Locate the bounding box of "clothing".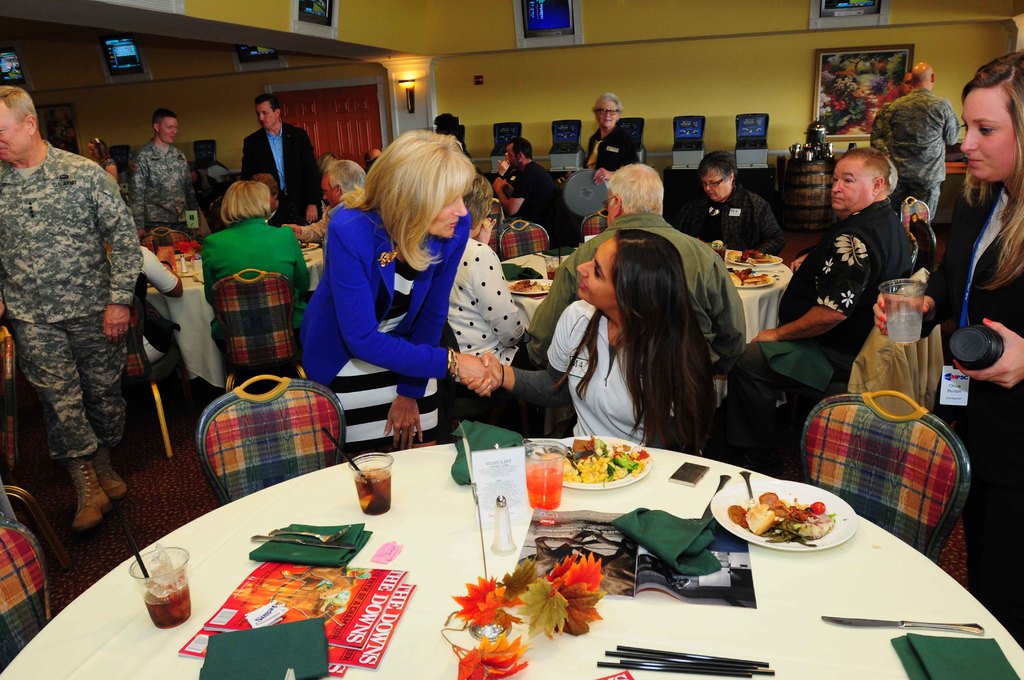
Bounding box: bbox=(289, 206, 470, 466).
